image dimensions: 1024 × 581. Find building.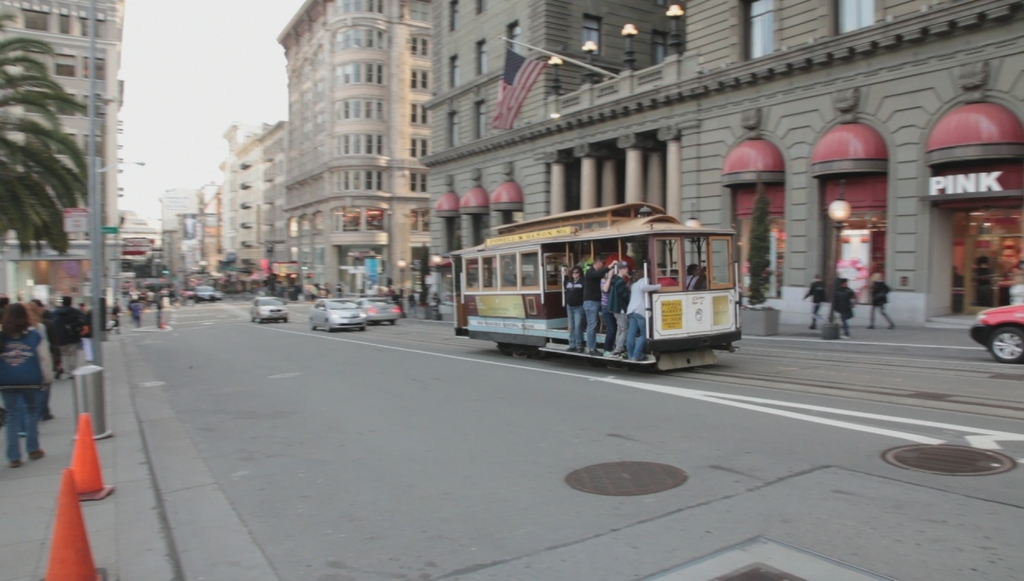
<bbox>126, 211, 168, 295</bbox>.
